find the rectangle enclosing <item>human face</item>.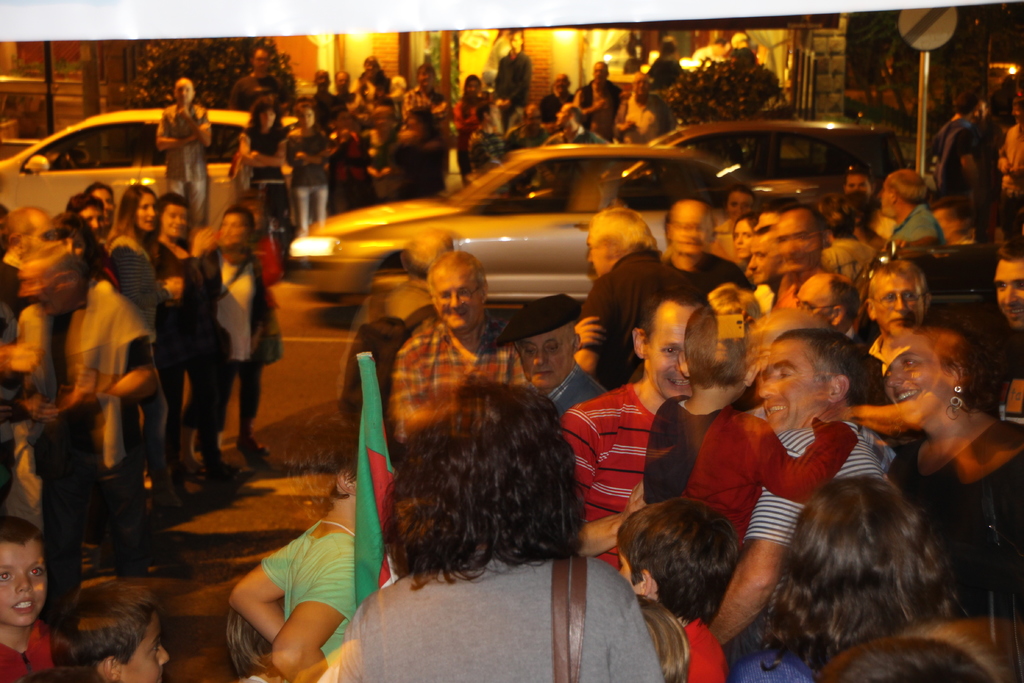
locate(96, 188, 116, 228).
